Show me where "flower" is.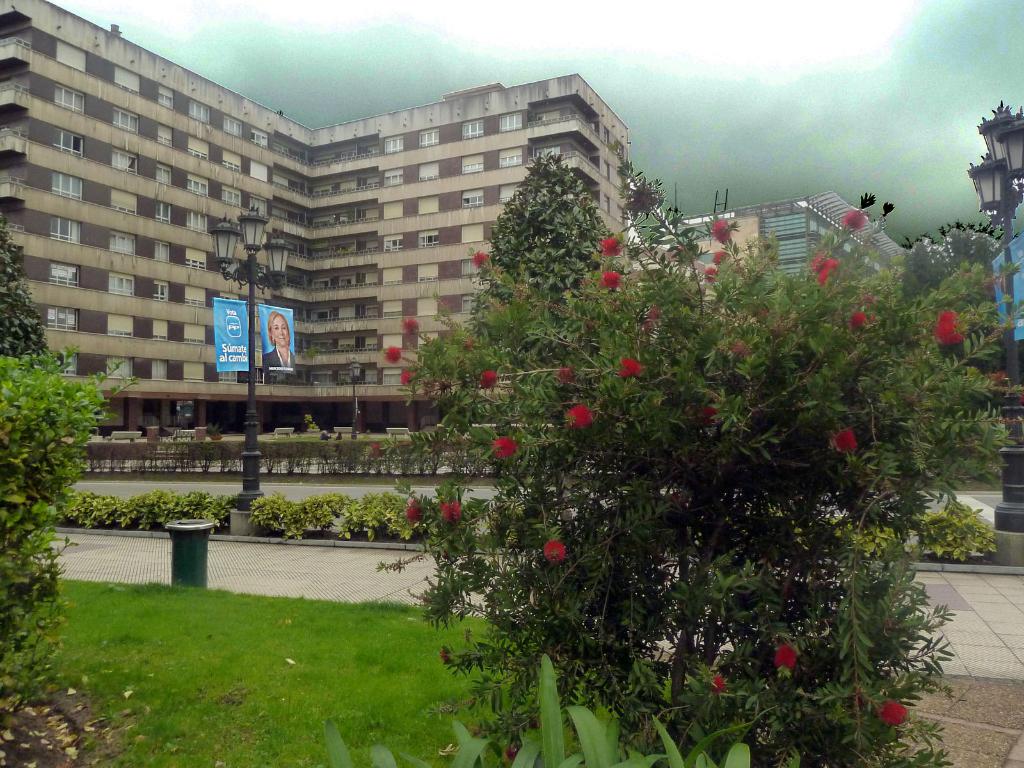
"flower" is at <bbox>778, 641, 802, 668</bbox>.
